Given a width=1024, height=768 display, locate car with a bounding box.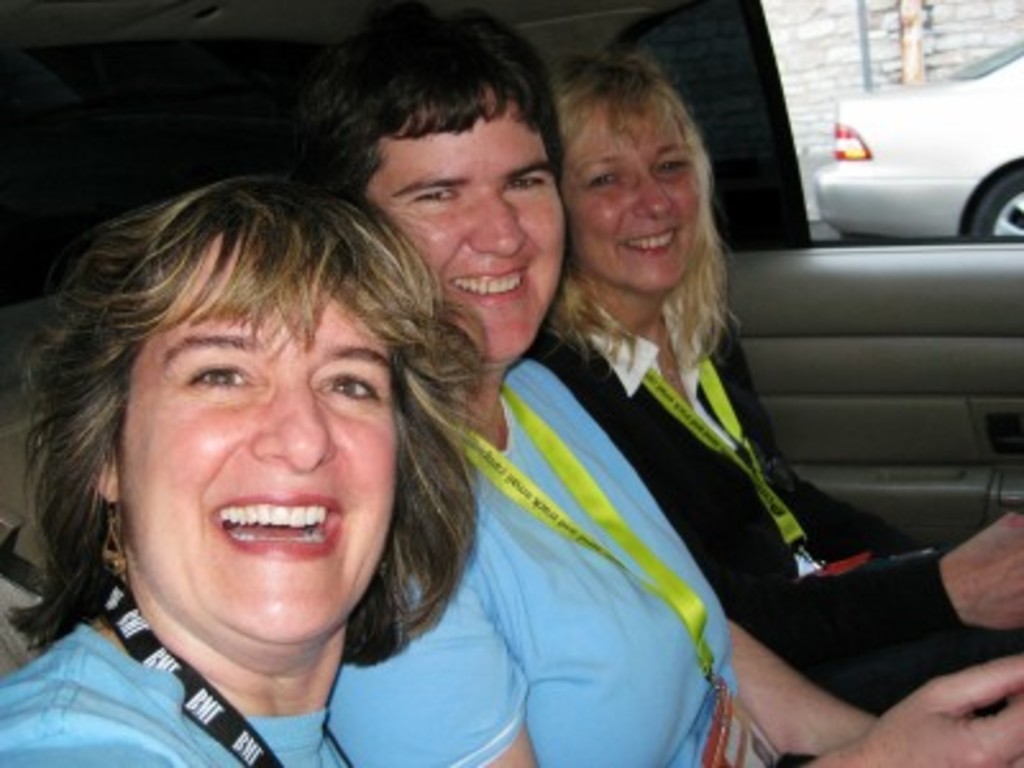
Located: [left=0, top=0, right=1021, bottom=765].
